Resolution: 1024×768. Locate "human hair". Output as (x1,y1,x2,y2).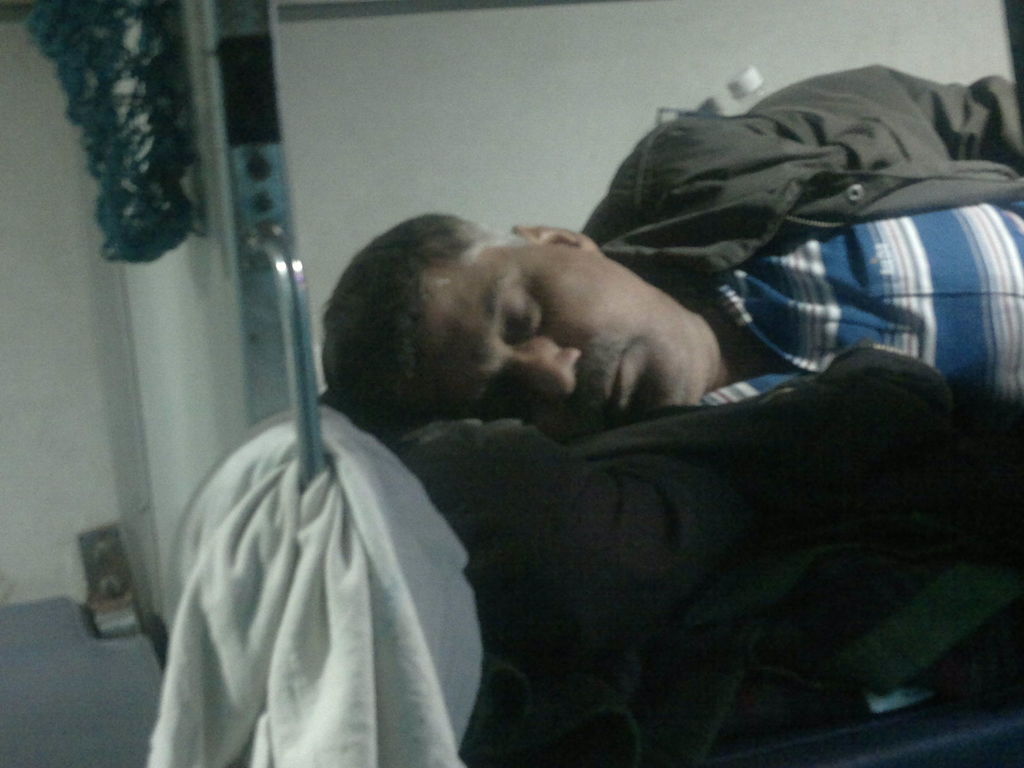
(333,212,556,419).
